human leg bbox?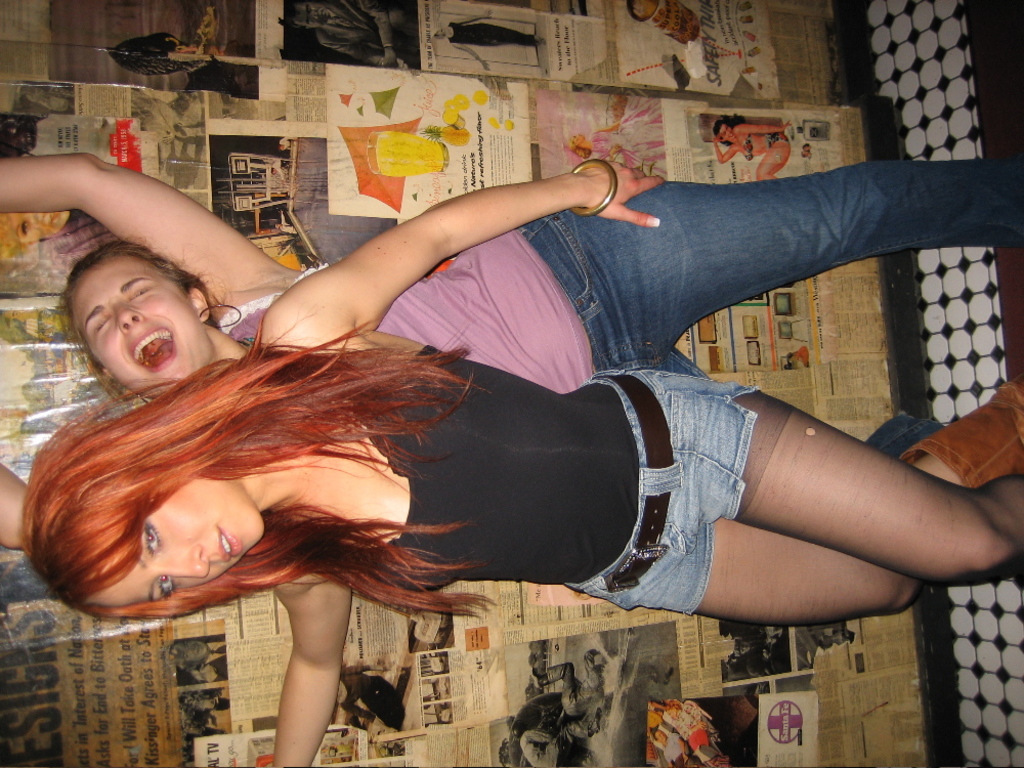
Rect(633, 384, 1023, 623)
